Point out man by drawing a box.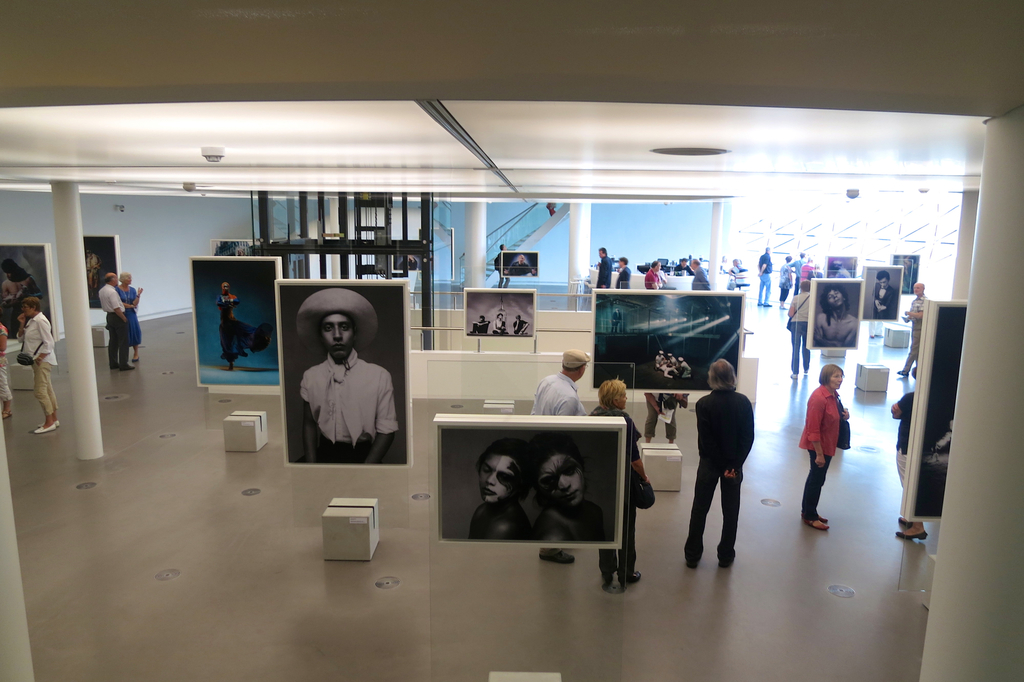
bbox(689, 371, 769, 581).
